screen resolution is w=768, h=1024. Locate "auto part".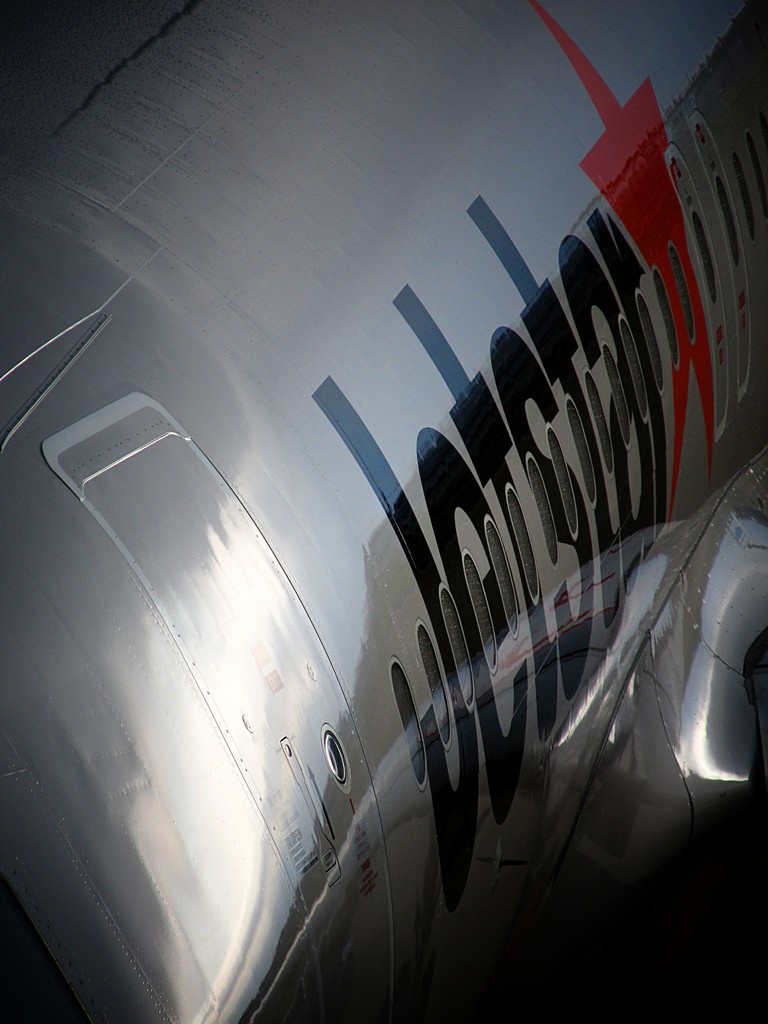
x1=39, y1=383, x2=388, y2=1023.
